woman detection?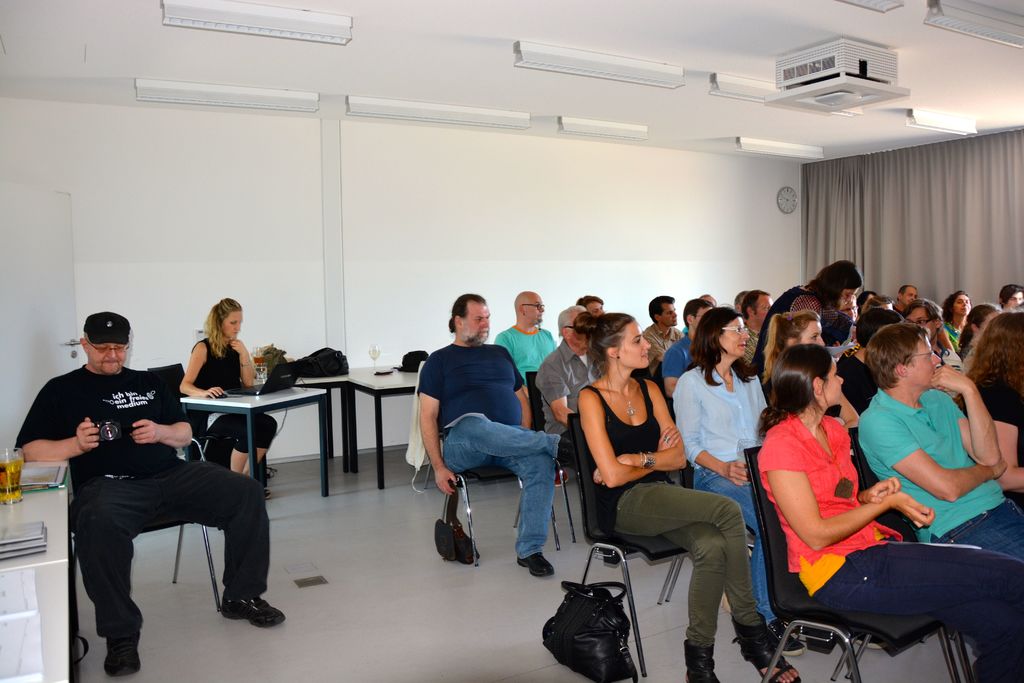
184:295:274:497
